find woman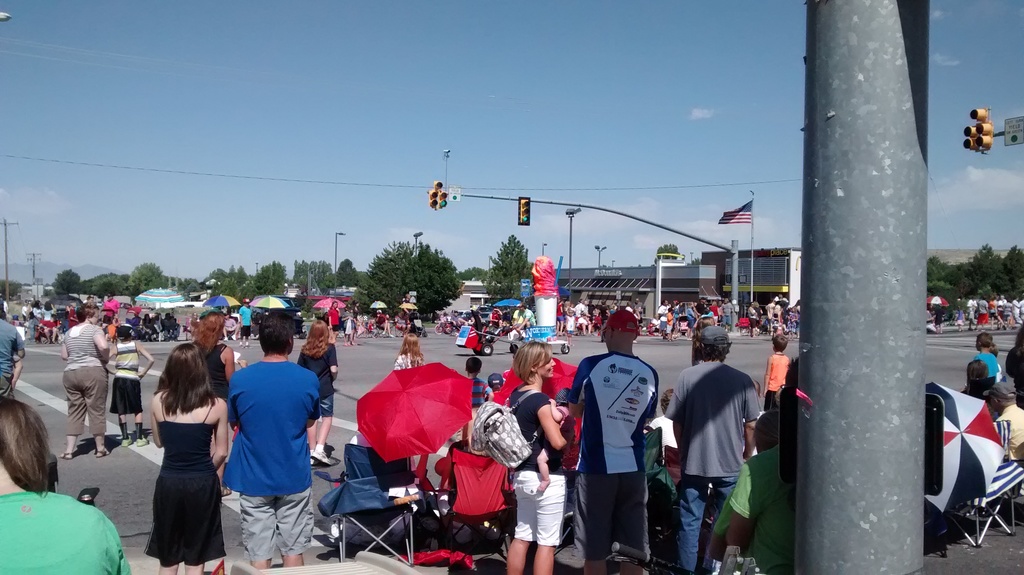
{"left": 506, "top": 341, "right": 565, "bottom": 574}
